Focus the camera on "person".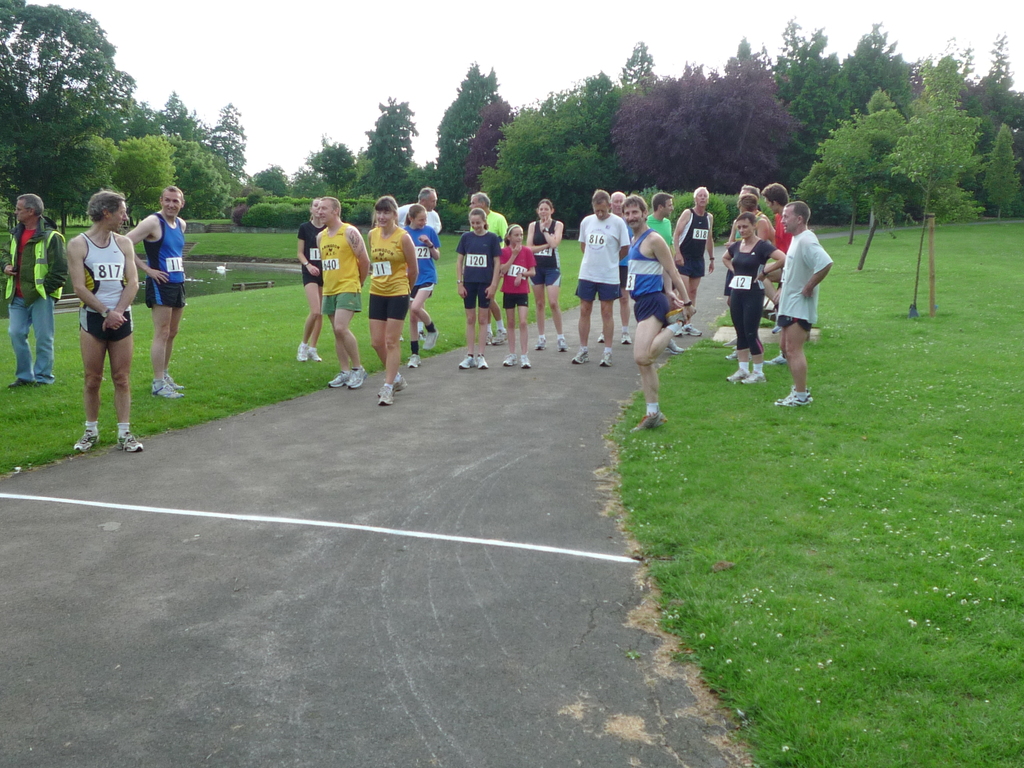
Focus region: Rect(721, 211, 787, 388).
